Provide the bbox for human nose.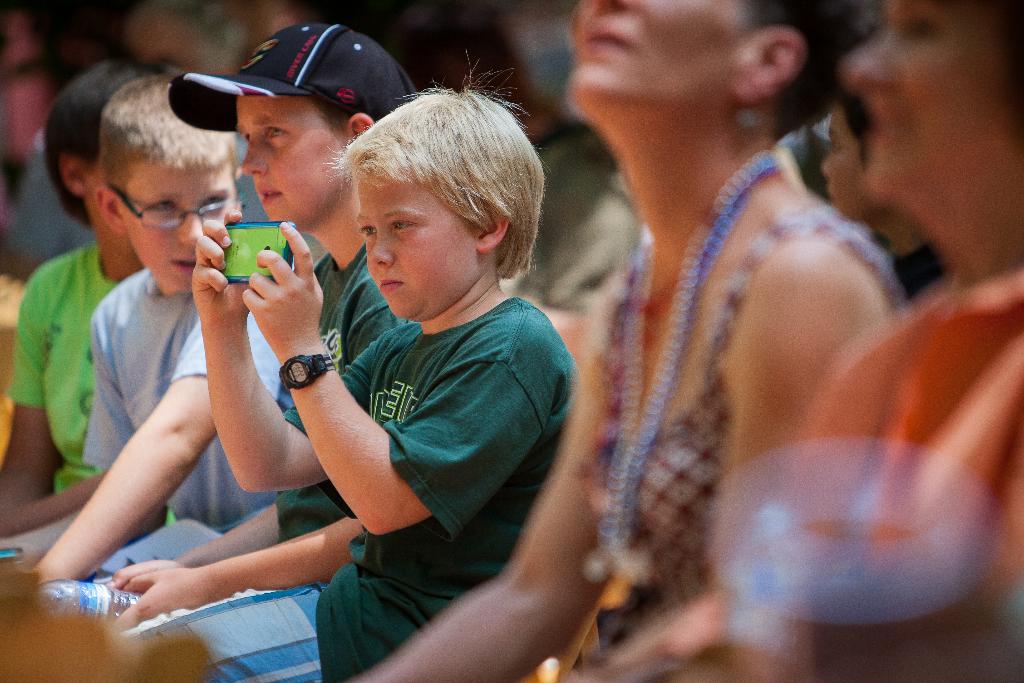
(left=177, top=207, right=202, bottom=245).
